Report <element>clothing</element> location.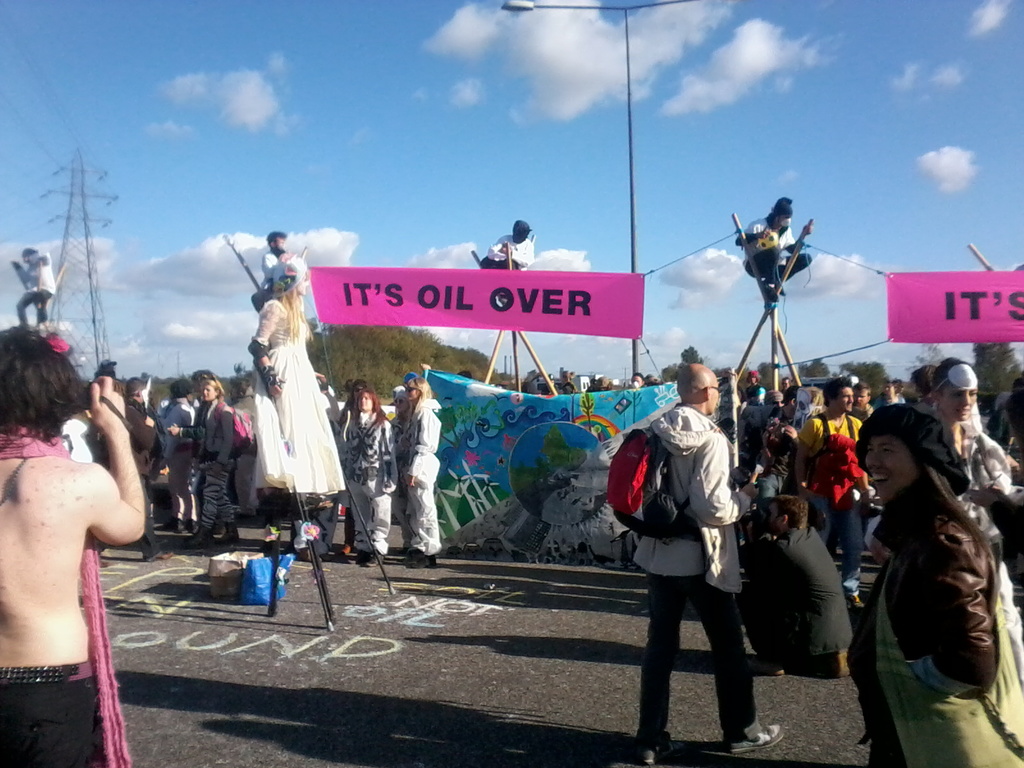
Report: [x1=873, y1=397, x2=904, y2=413].
